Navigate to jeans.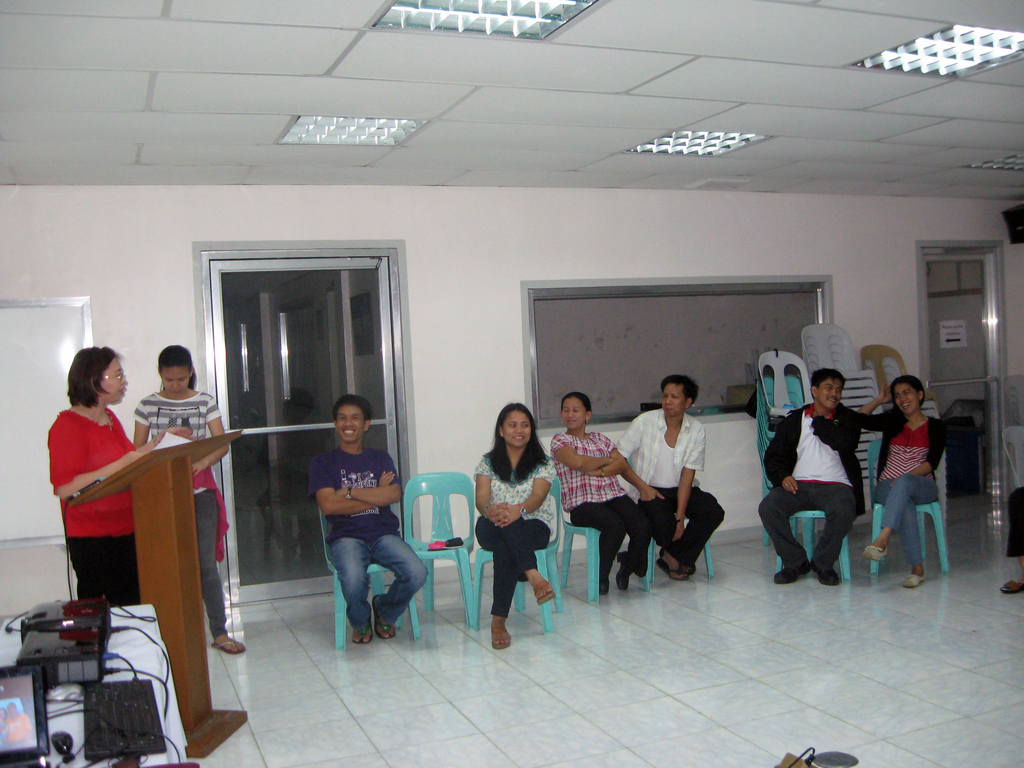
Navigation target: left=872, top=474, right=941, bottom=563.
